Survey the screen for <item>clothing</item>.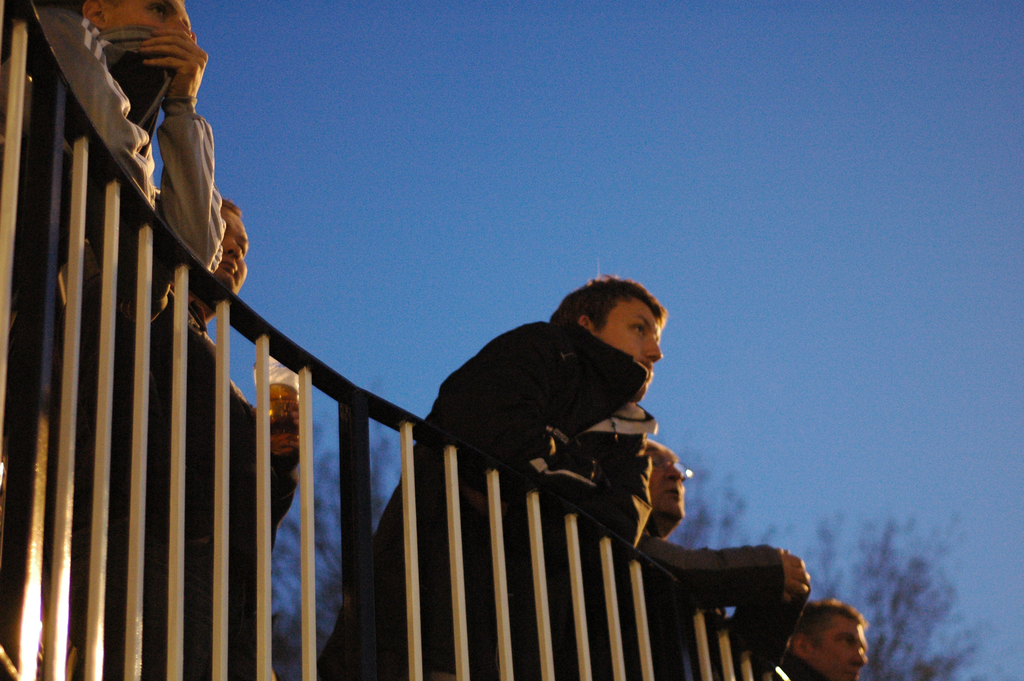
Survey found: region(136, 319, 286, 680).
